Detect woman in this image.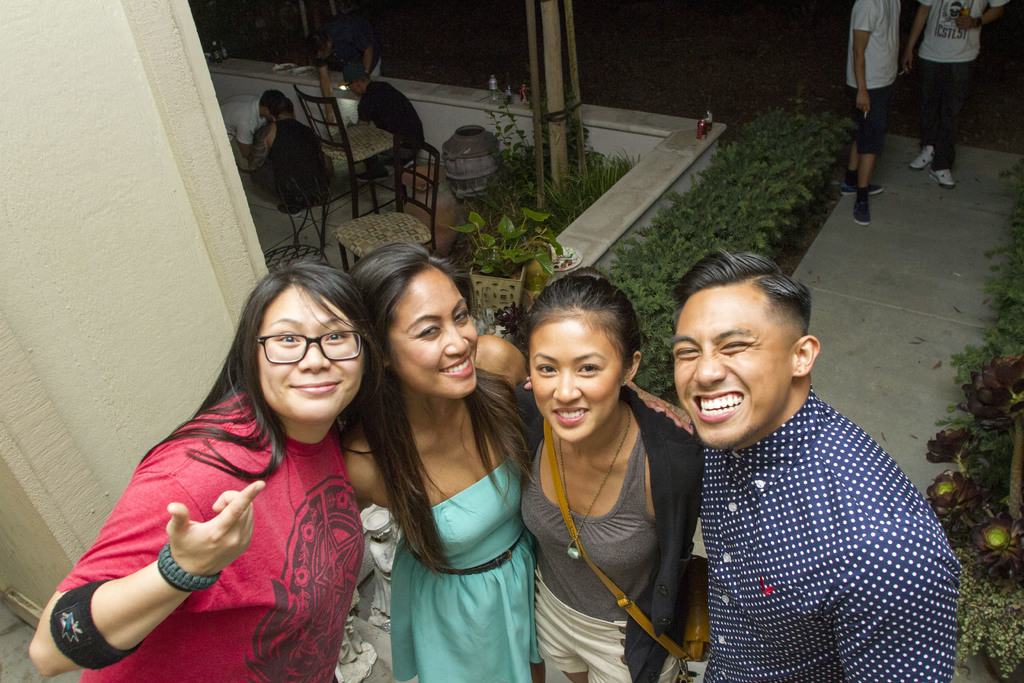
Detection: BBox(511, 267, 701, 682).
